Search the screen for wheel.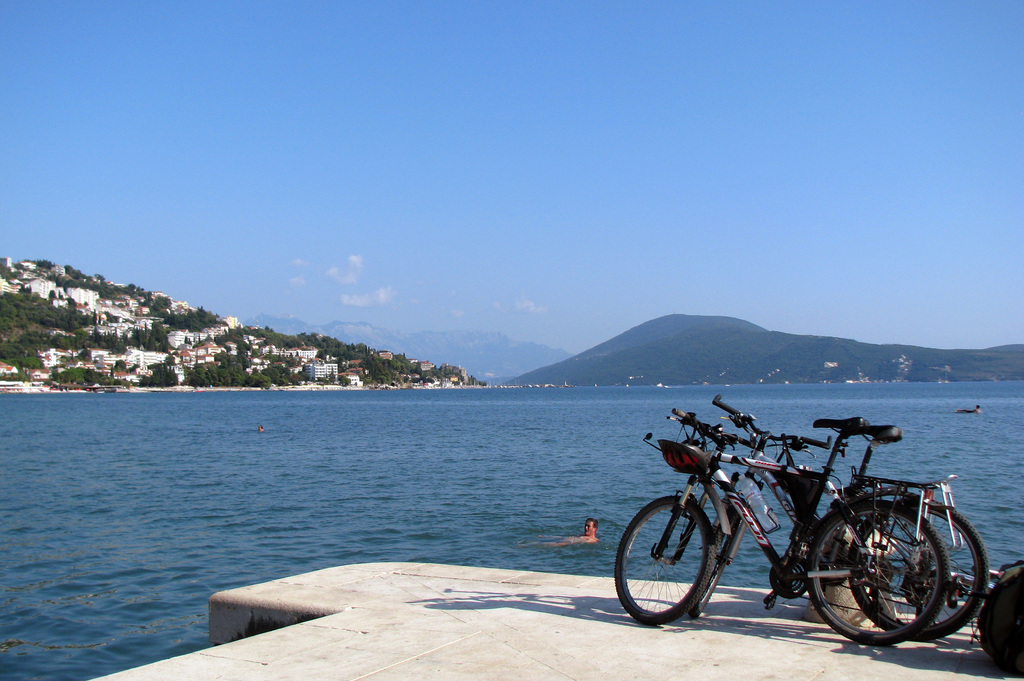
Found at bbox=[808, 500, 949, 649].
